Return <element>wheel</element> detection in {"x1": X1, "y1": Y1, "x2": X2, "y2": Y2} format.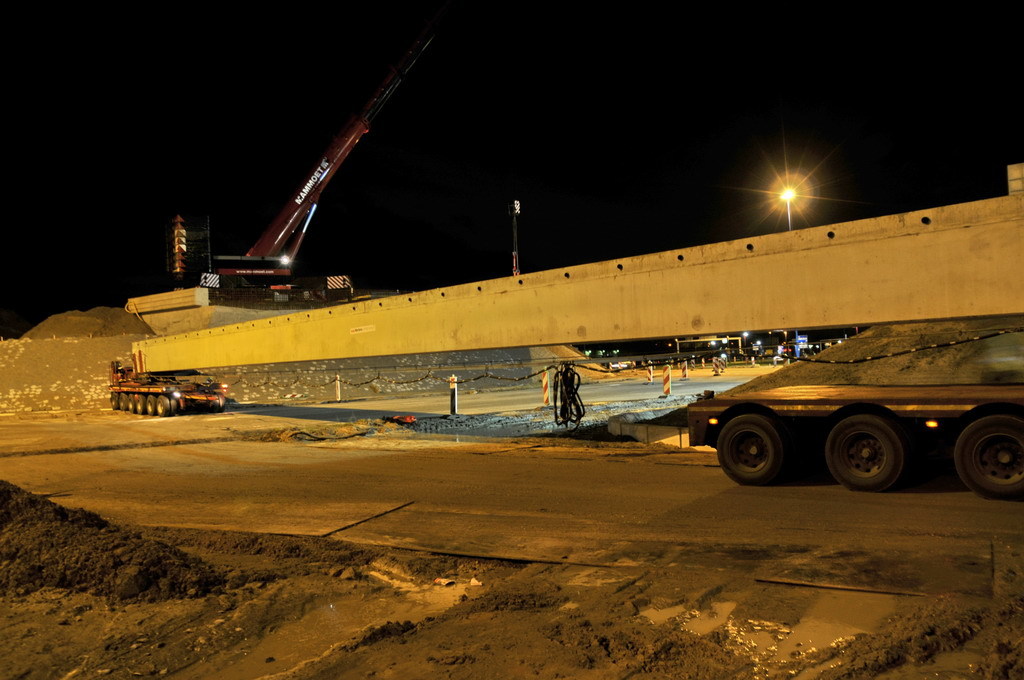
{"x1": 955, "y1": 416, "x2": 1023, "y2": 500}.
